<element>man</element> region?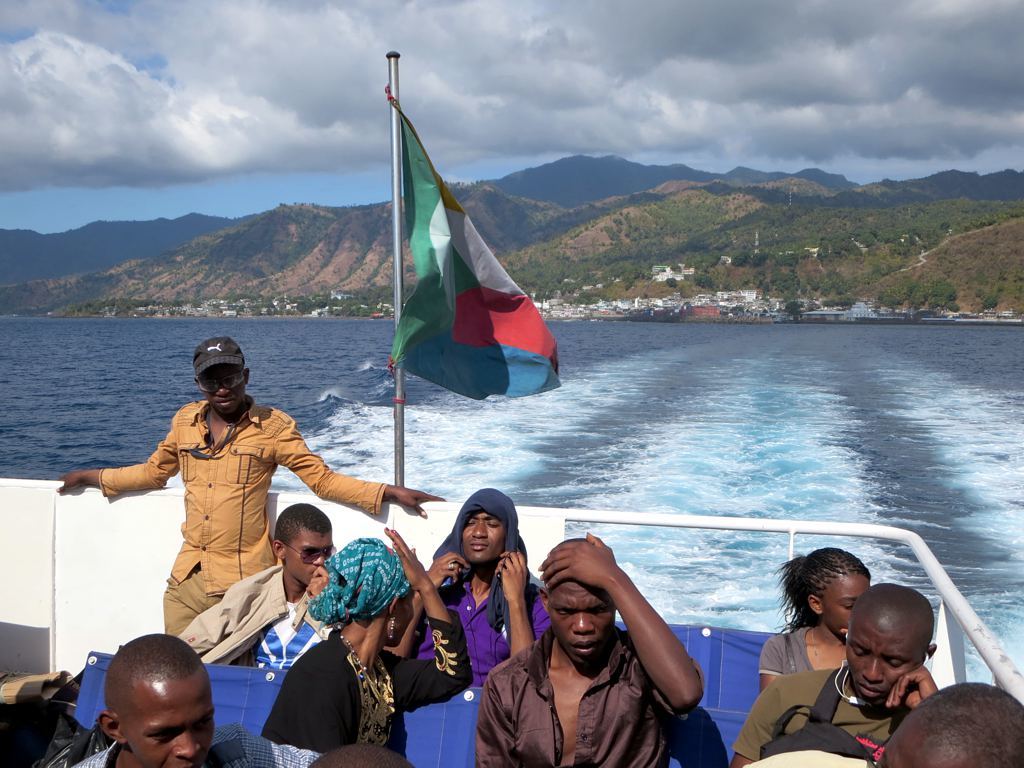
(739,684,1023,767)
